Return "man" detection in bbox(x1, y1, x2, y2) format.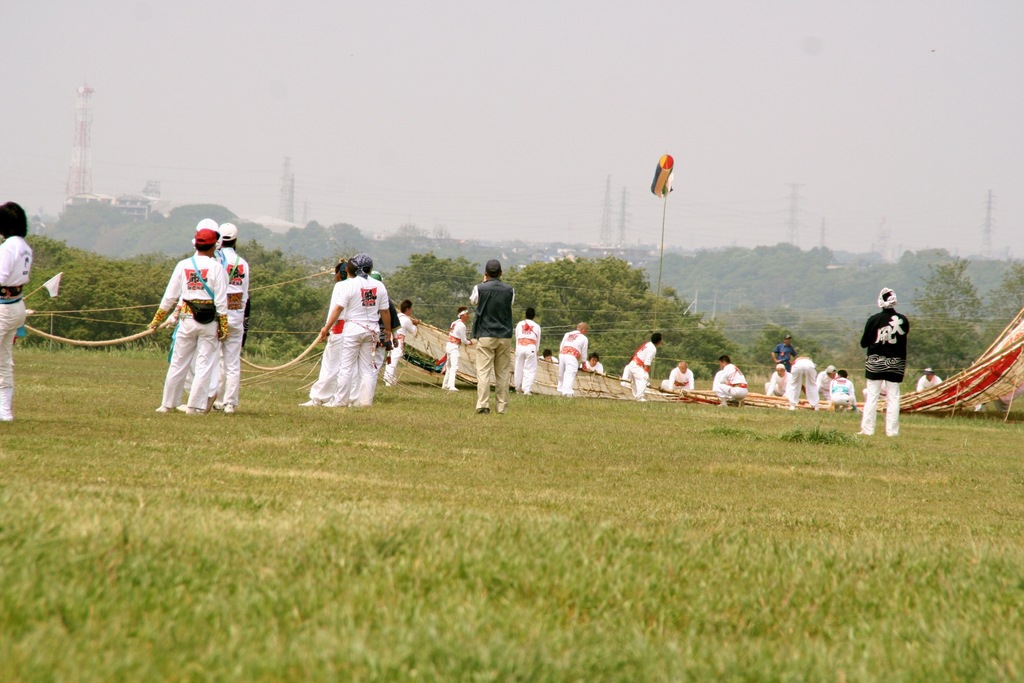
bbox(369, 270, 399, 397).
